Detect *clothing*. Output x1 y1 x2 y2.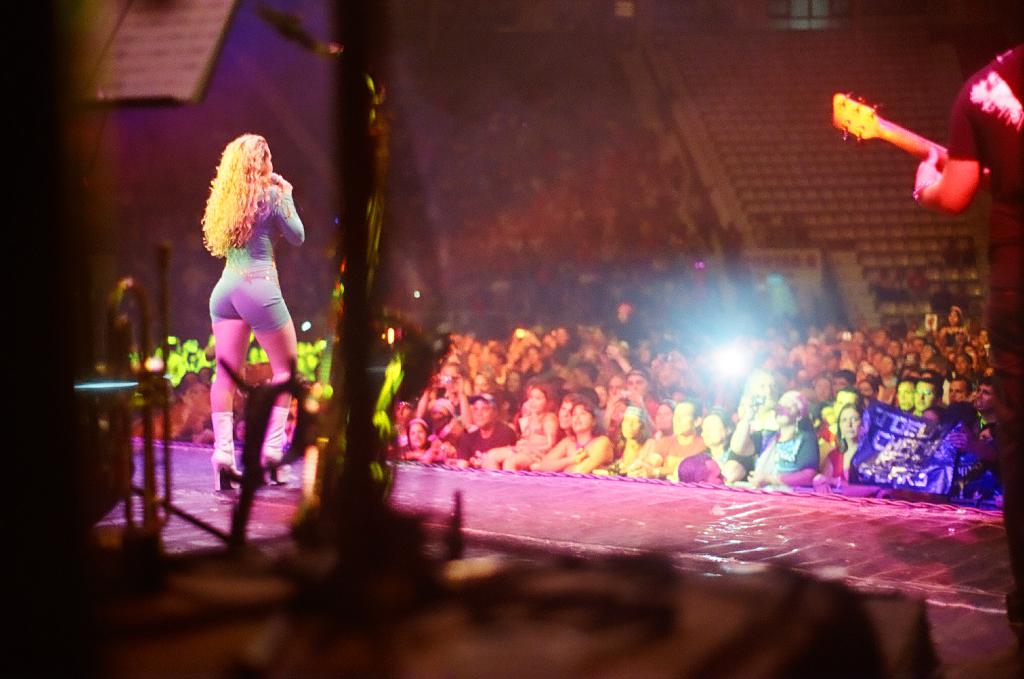
942 46 1023 653.
